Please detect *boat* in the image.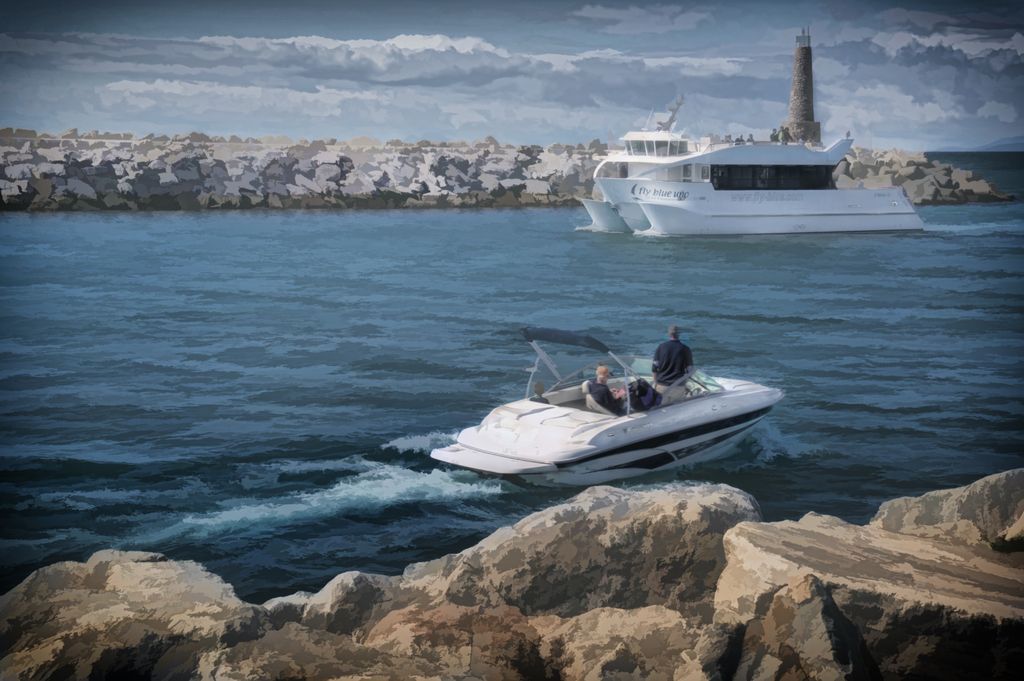
(444,318,813,483).
